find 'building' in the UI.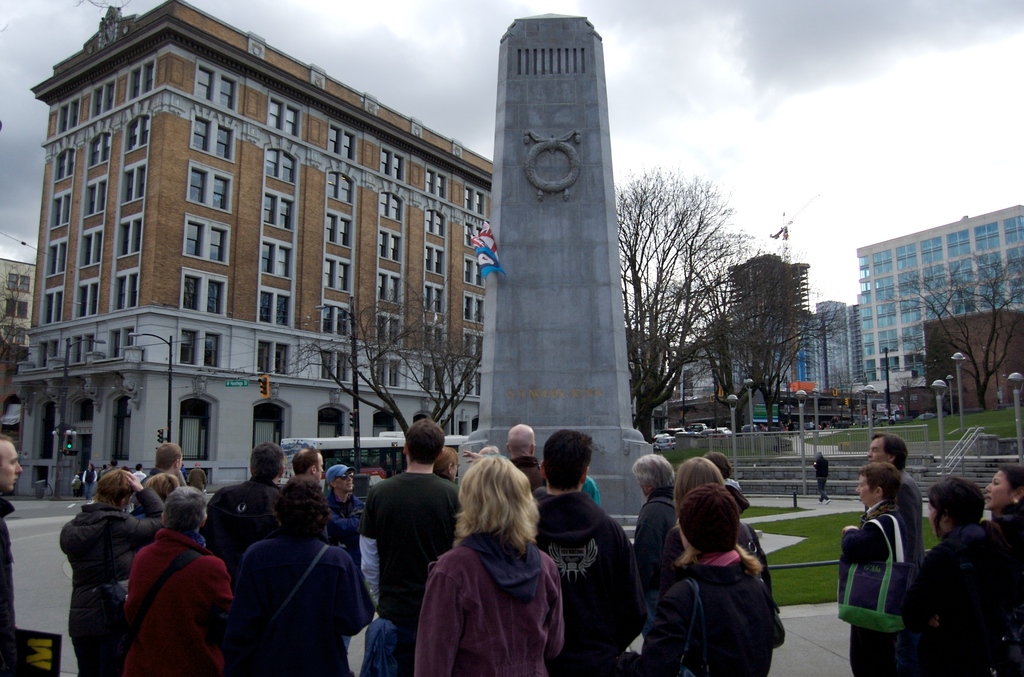
UI element at bbox=[6, 0, 490, 500].
